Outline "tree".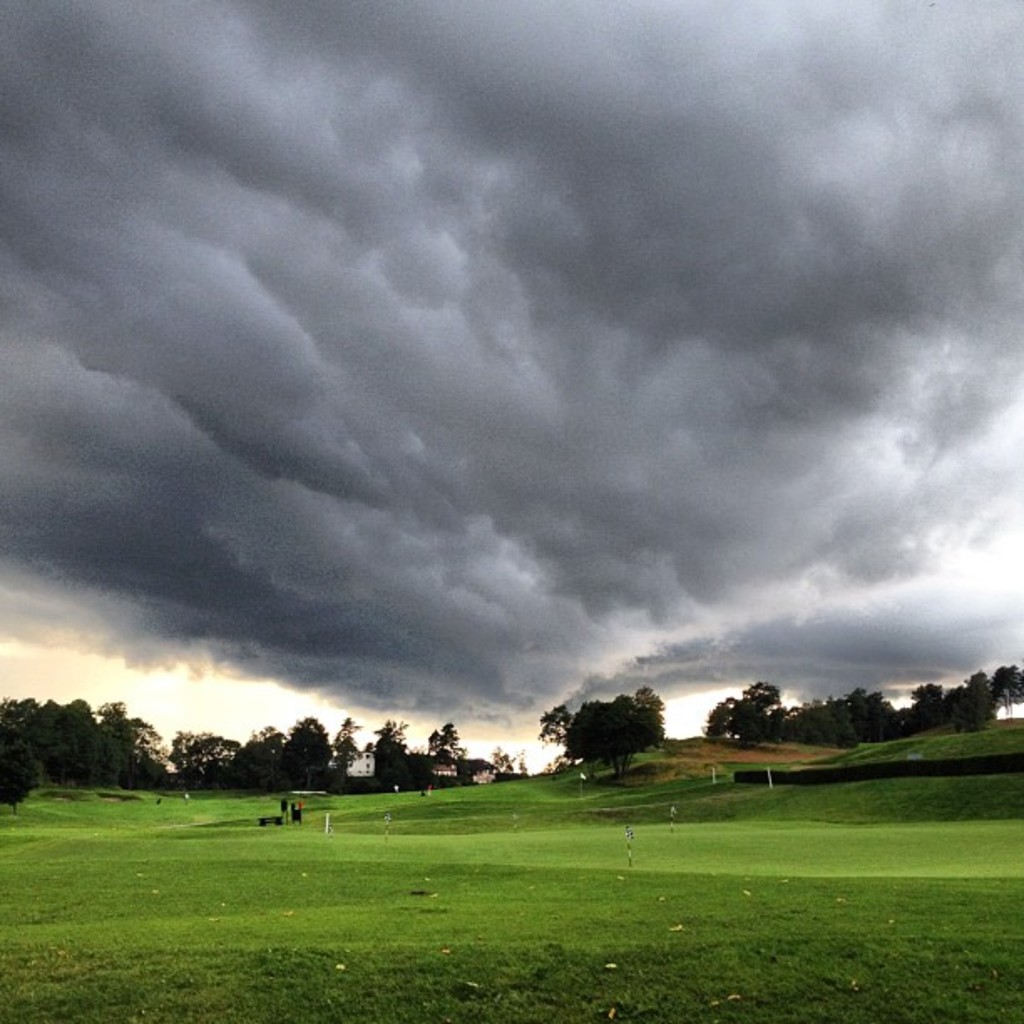
Outline: bbox=(455, 758, 497, 785).
